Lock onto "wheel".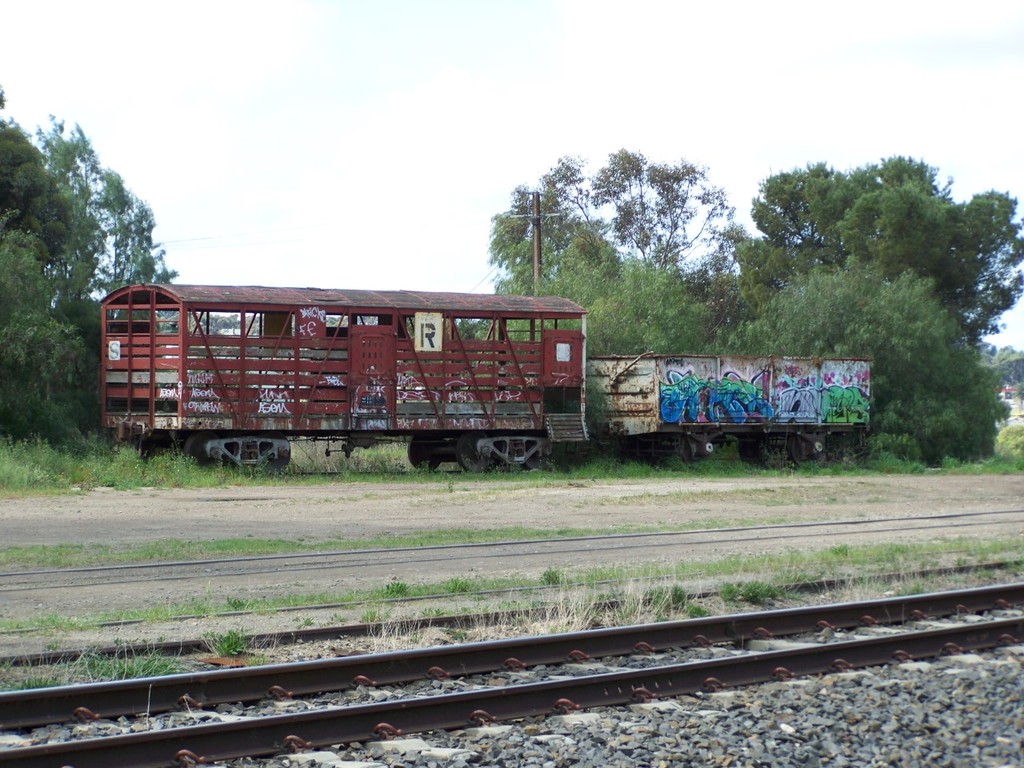
Locked: select_region(406, 436, 441, 472).
